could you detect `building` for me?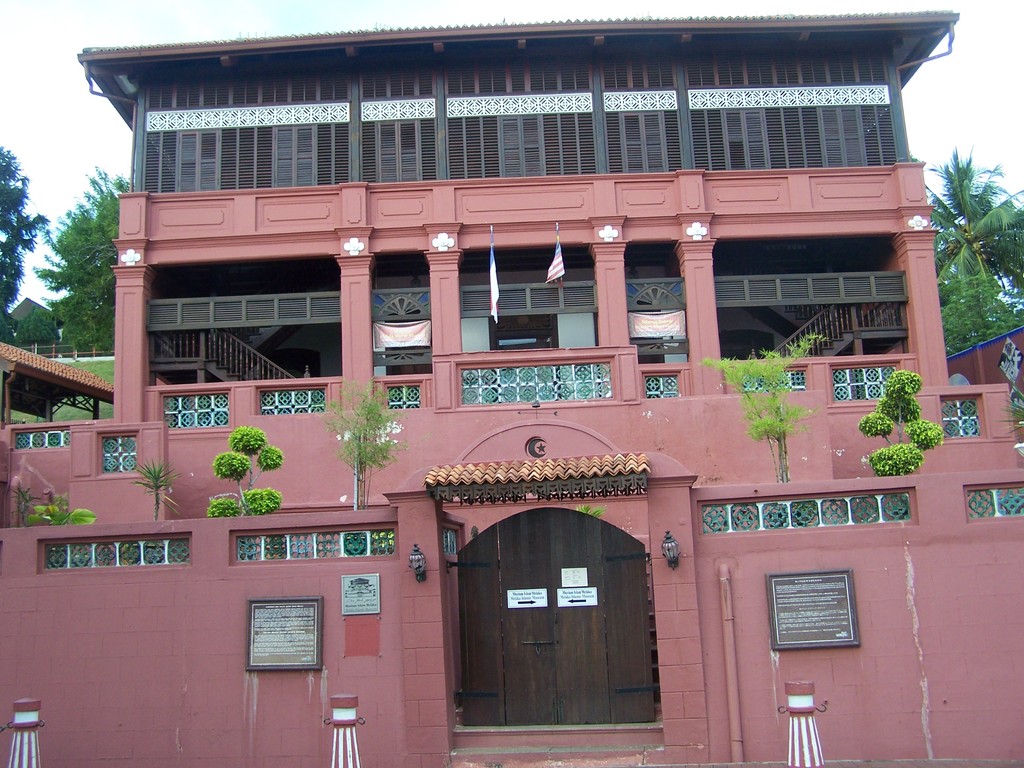
Detection result: (left=0, top=6, right=1023, bottom=767).
